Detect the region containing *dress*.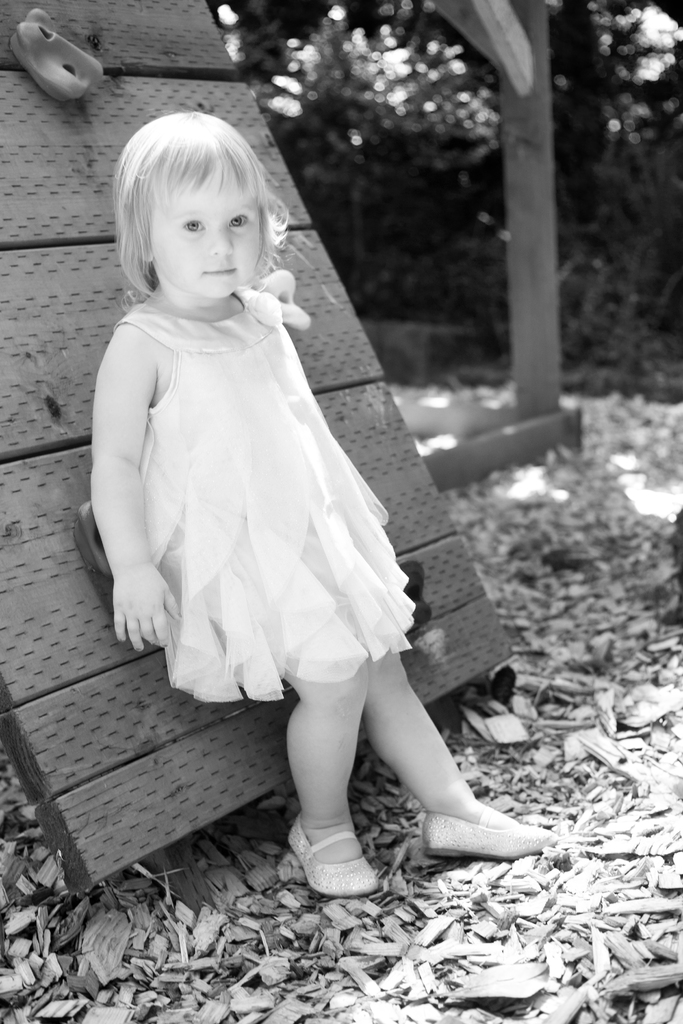
detection(139, 265, 420, 704).
